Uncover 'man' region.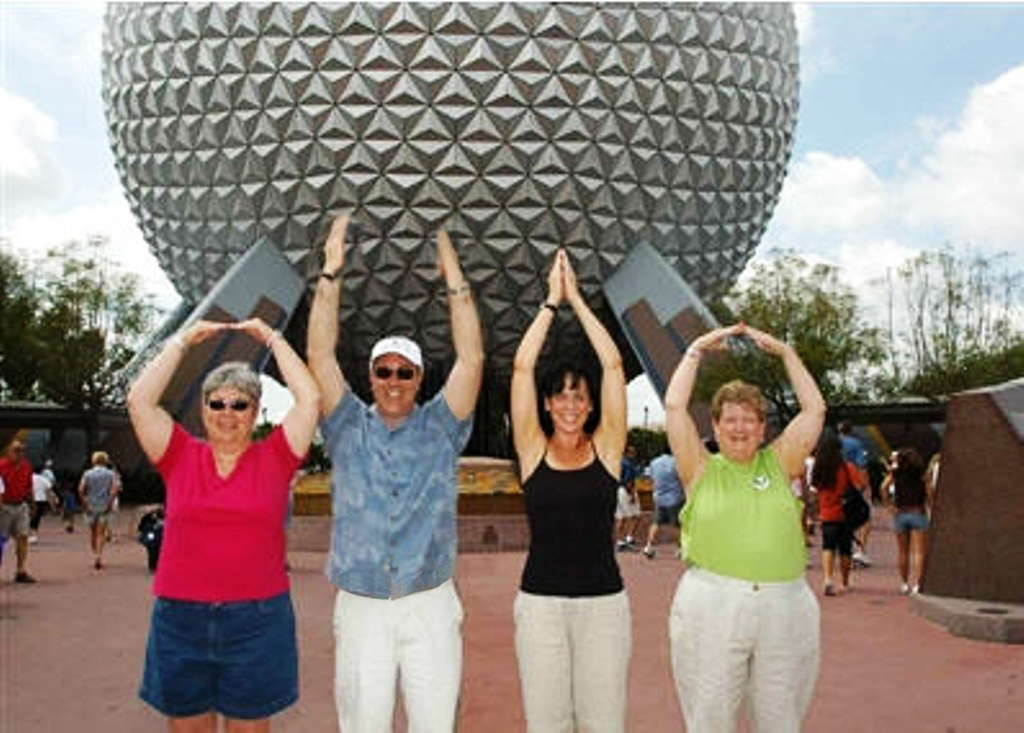
Uncovered: box(298, 280, 481, 730).
